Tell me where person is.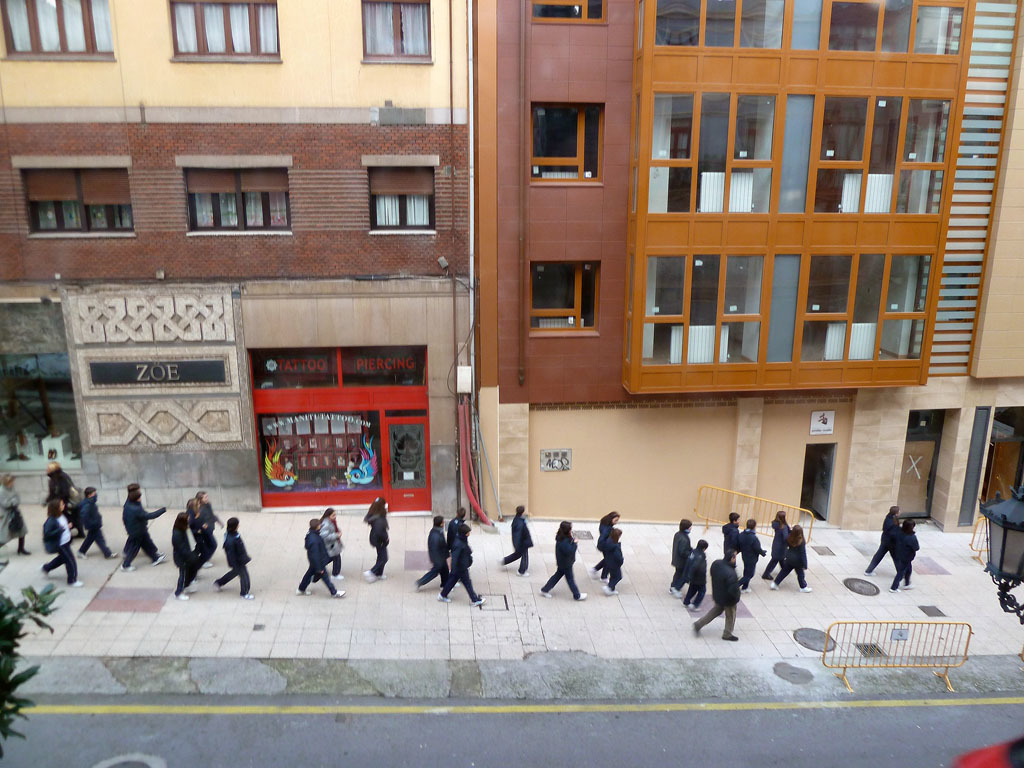
person is at <box>40,458,86,532</box>.
